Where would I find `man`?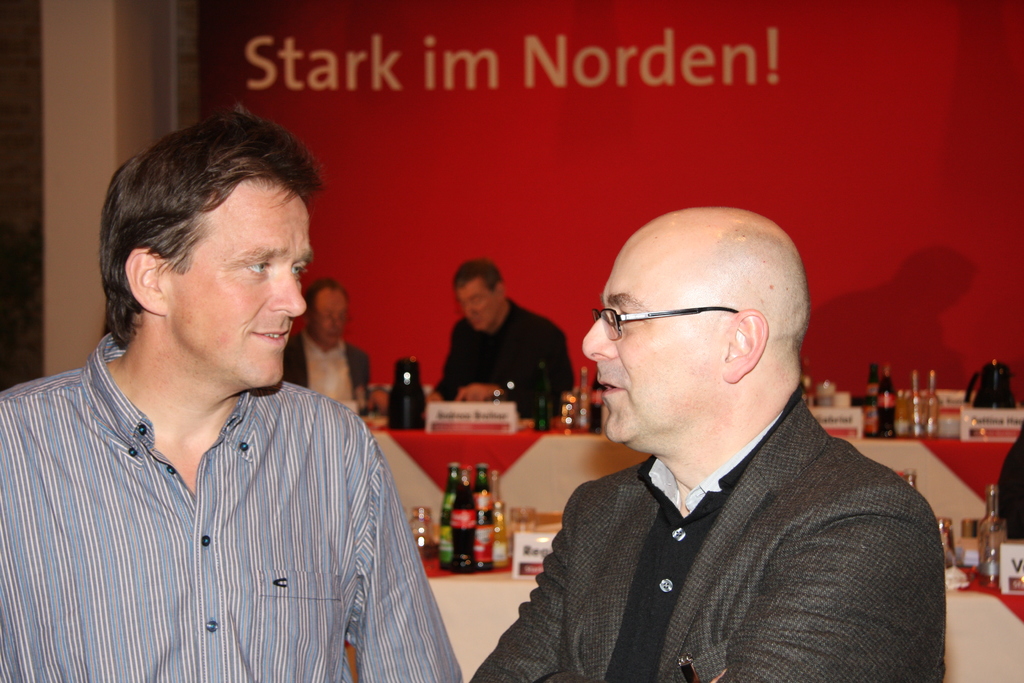
At l=0, t=105, r=463, b=682.
